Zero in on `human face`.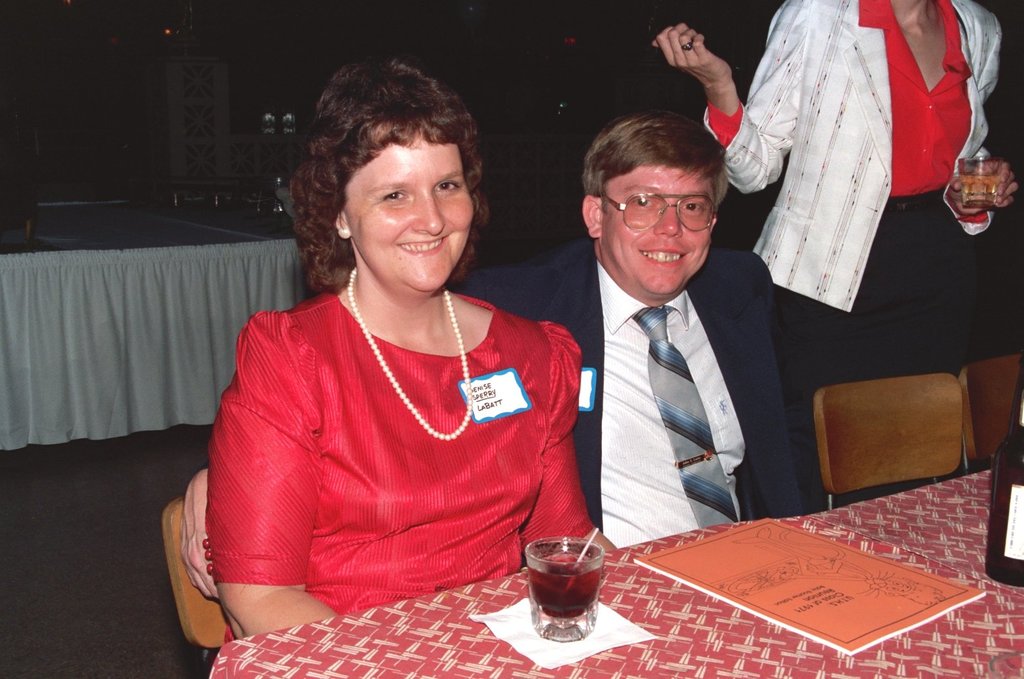
Zeroed in: 343/134/475/293.
